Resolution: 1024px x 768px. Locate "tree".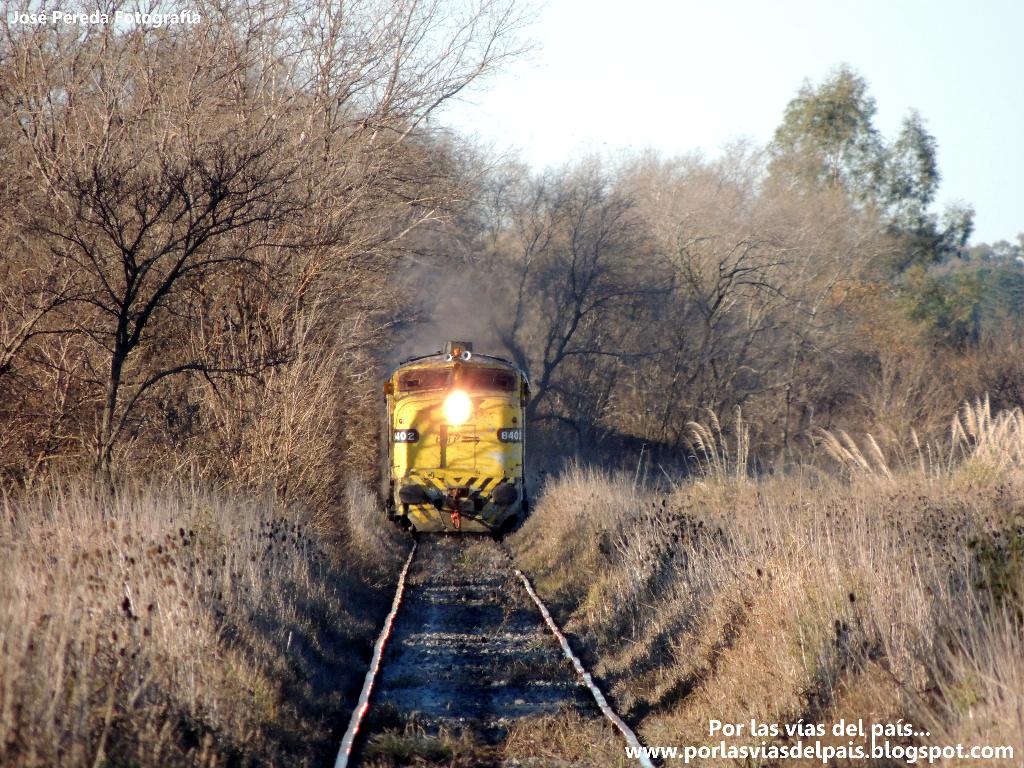
box(756, 195, 895, 412).
